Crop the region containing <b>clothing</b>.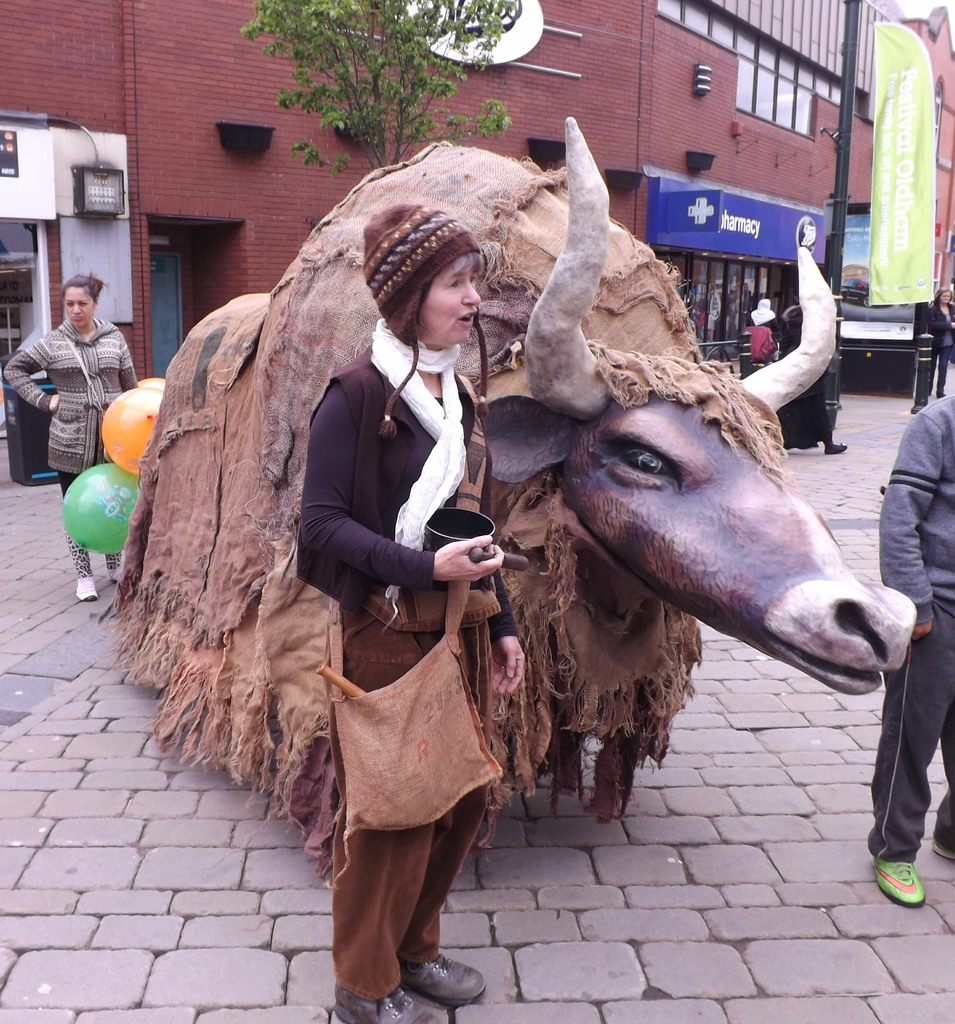
Crop region: [0, 314, 141, 584].
